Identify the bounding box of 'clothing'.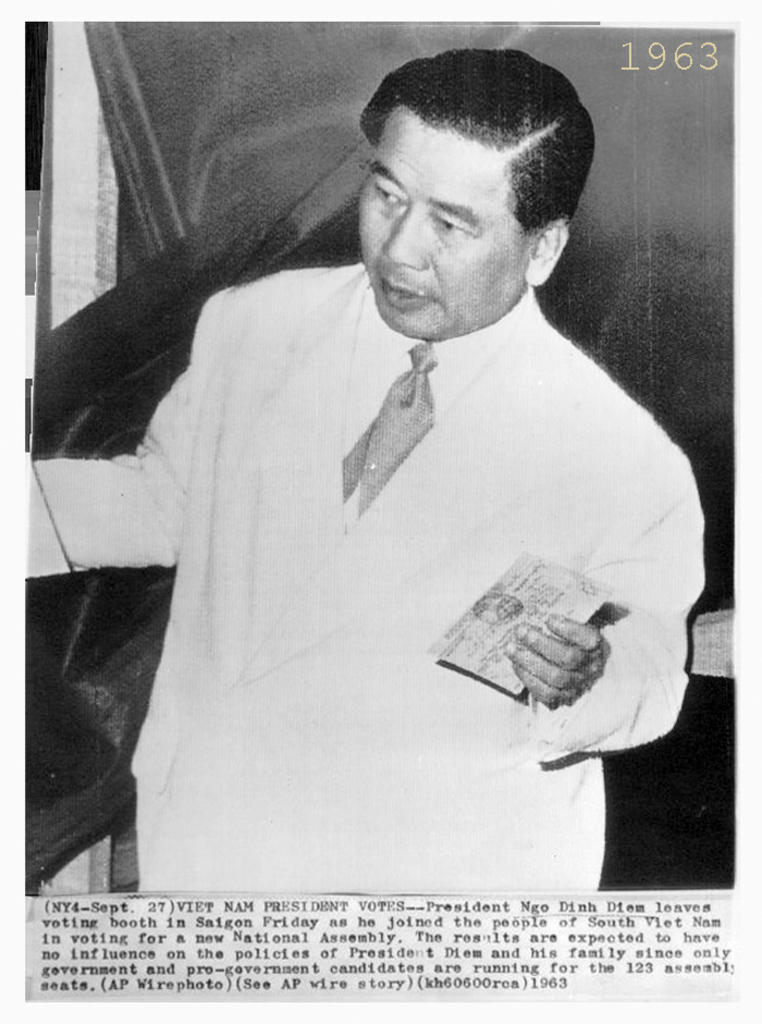
x1=29 y1=258 x2=708 y2=897.
